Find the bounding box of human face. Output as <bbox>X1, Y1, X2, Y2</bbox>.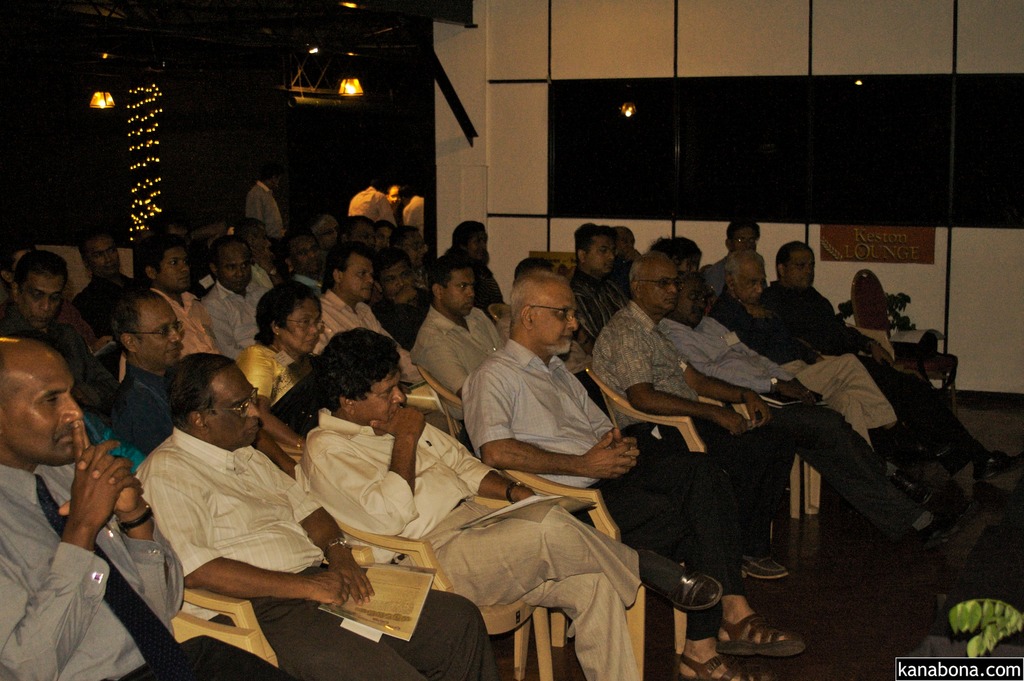
<bbox>283, 296, 329, 359</bbox>.
